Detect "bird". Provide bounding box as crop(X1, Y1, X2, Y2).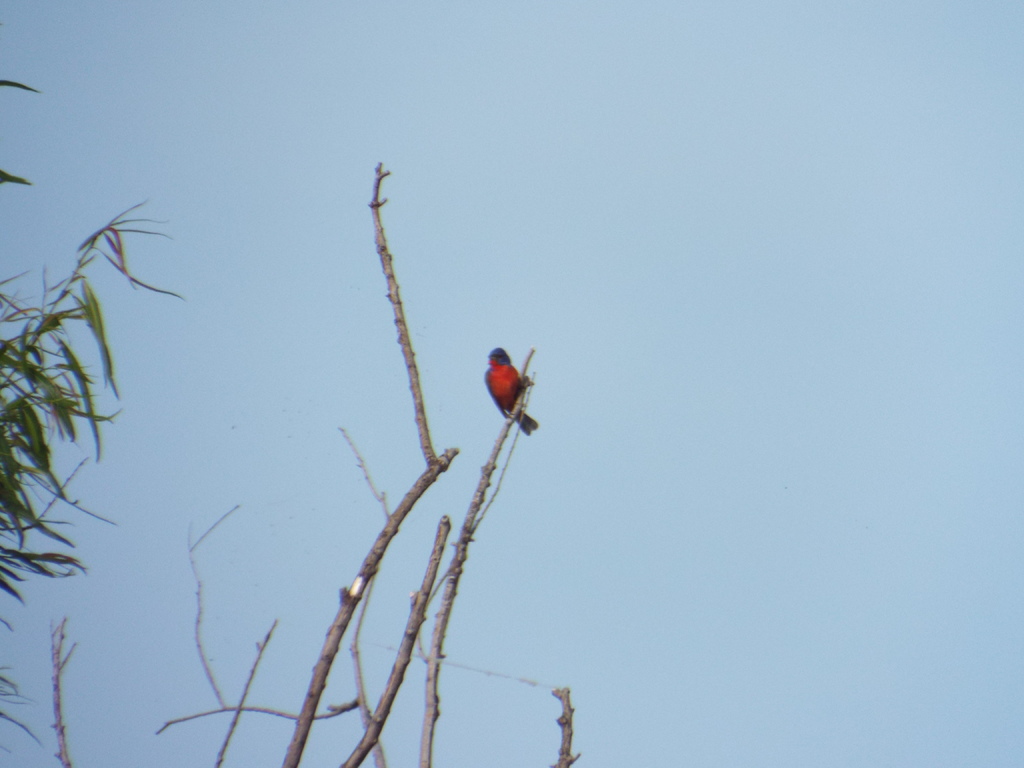
crop(487, 349, 547, 436).
